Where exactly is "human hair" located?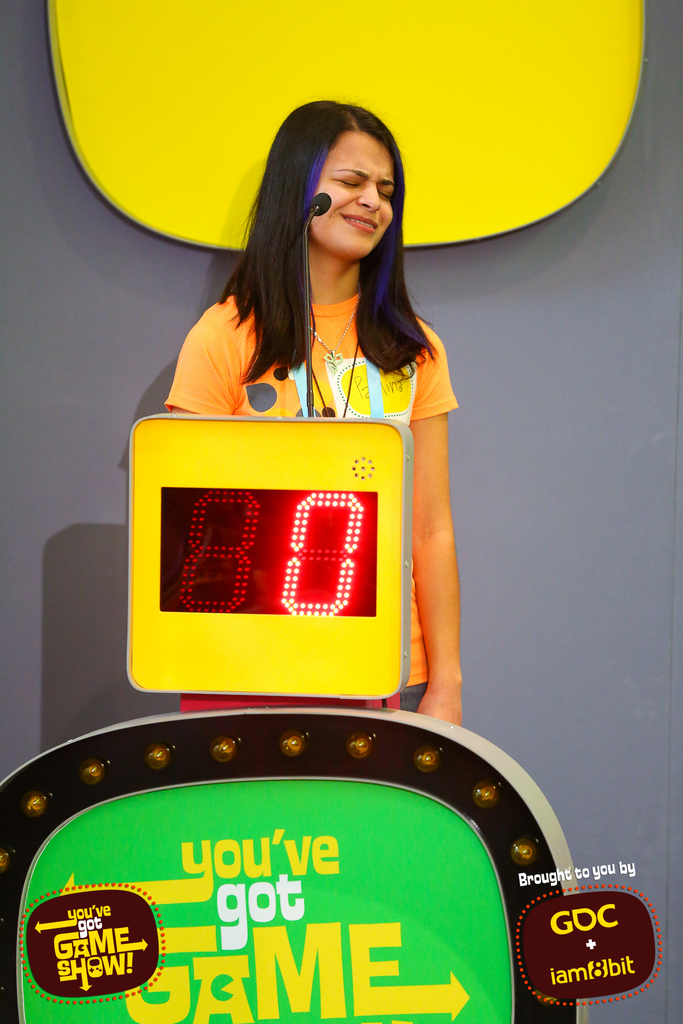
Its bounding box is BBox(204, 109, 430, 391).
